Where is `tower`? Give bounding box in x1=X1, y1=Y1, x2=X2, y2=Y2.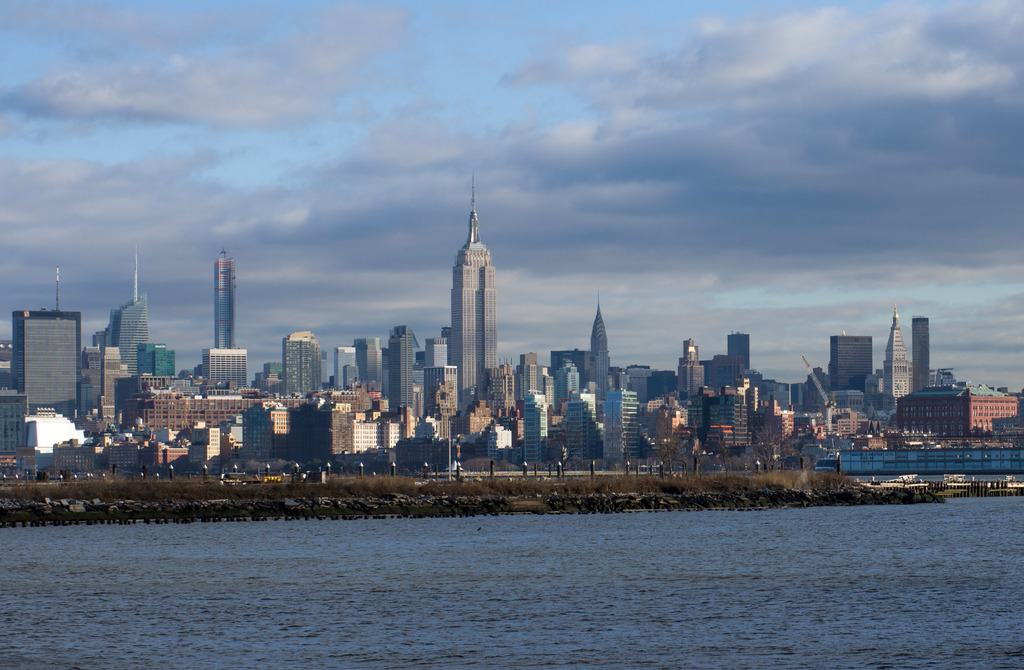
x1=389, y1=327, x2=417, y2=410.
